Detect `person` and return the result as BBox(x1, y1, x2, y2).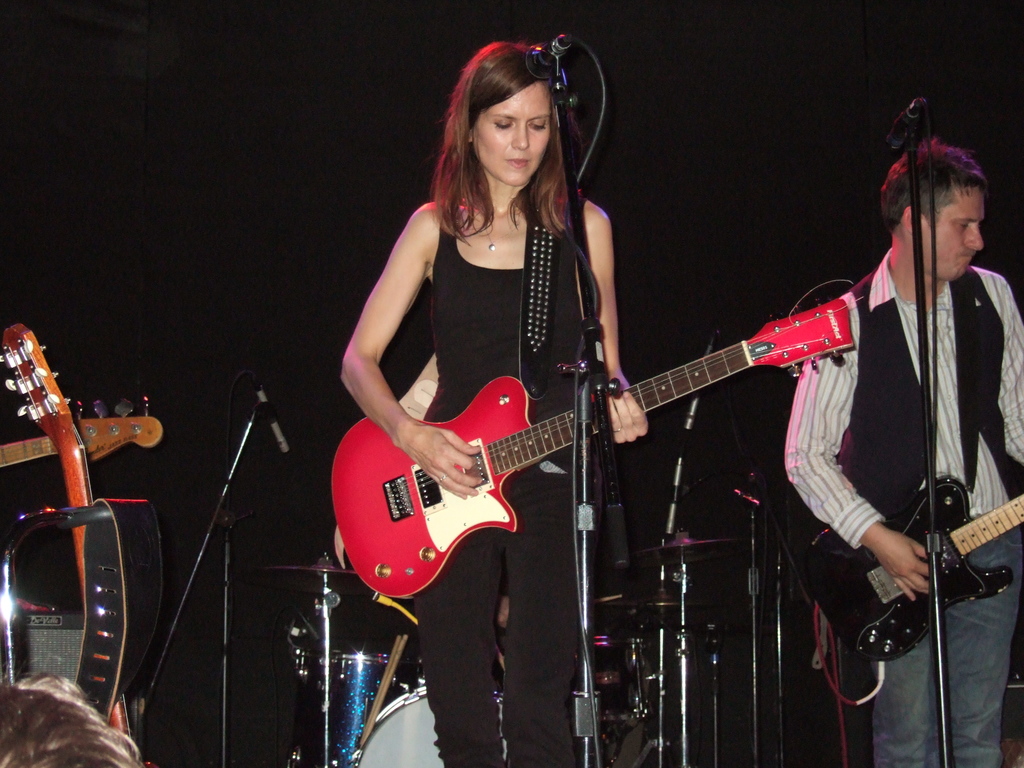
BBox(789, 87, 1016, 766).
